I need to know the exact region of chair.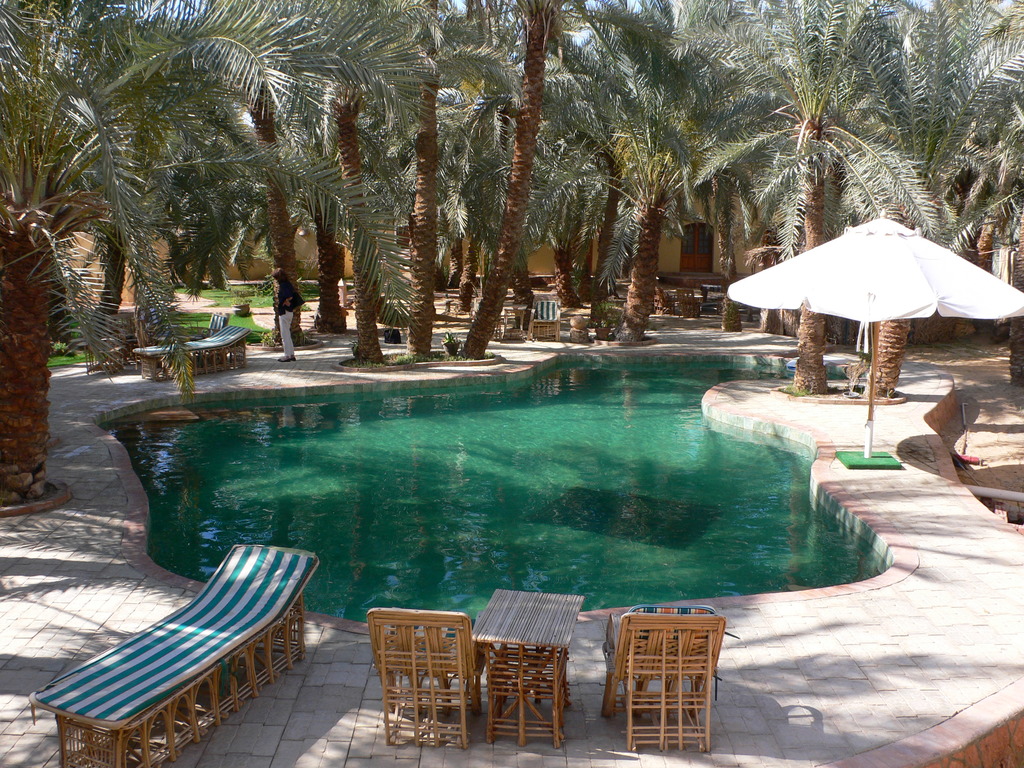
Region: rect(357, 616, 488, 757).
